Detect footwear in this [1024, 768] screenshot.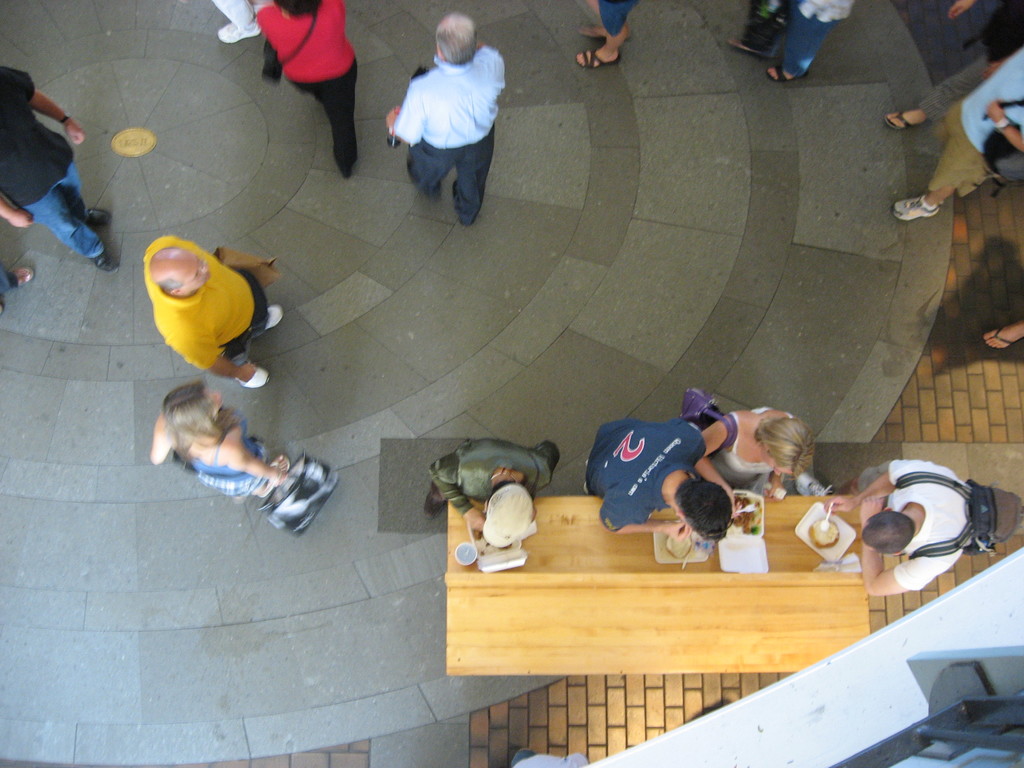
Detection: 90,250,116,273.
